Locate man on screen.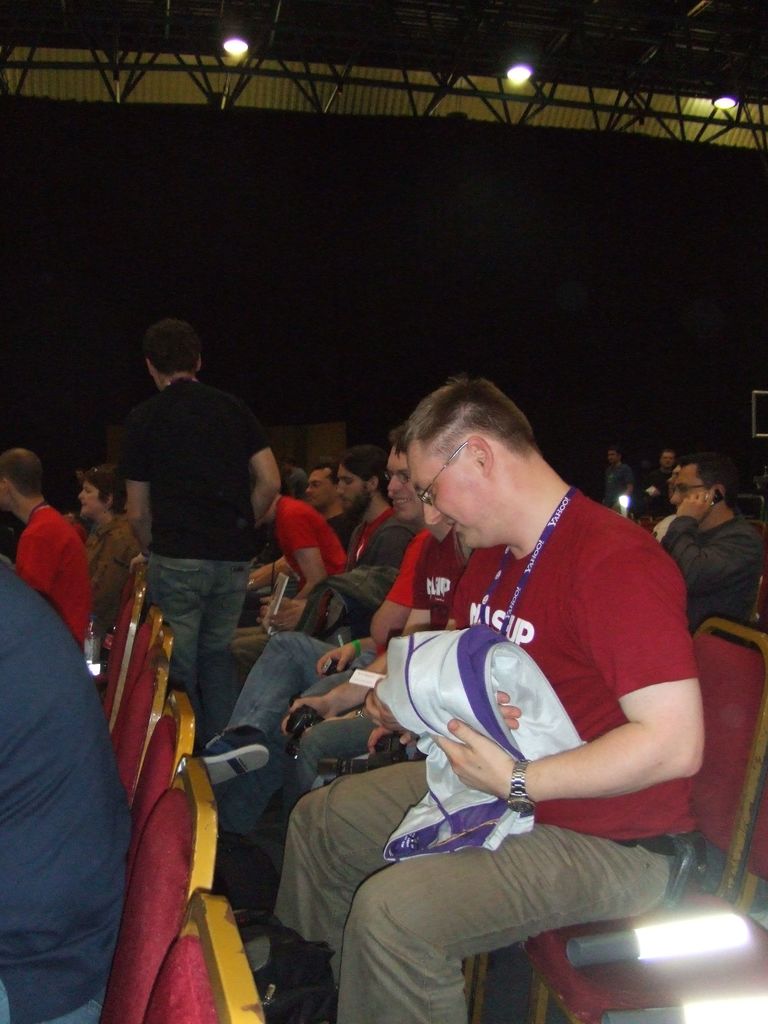
On screen at x1=604 y1=447 x2=633 y2=512.
